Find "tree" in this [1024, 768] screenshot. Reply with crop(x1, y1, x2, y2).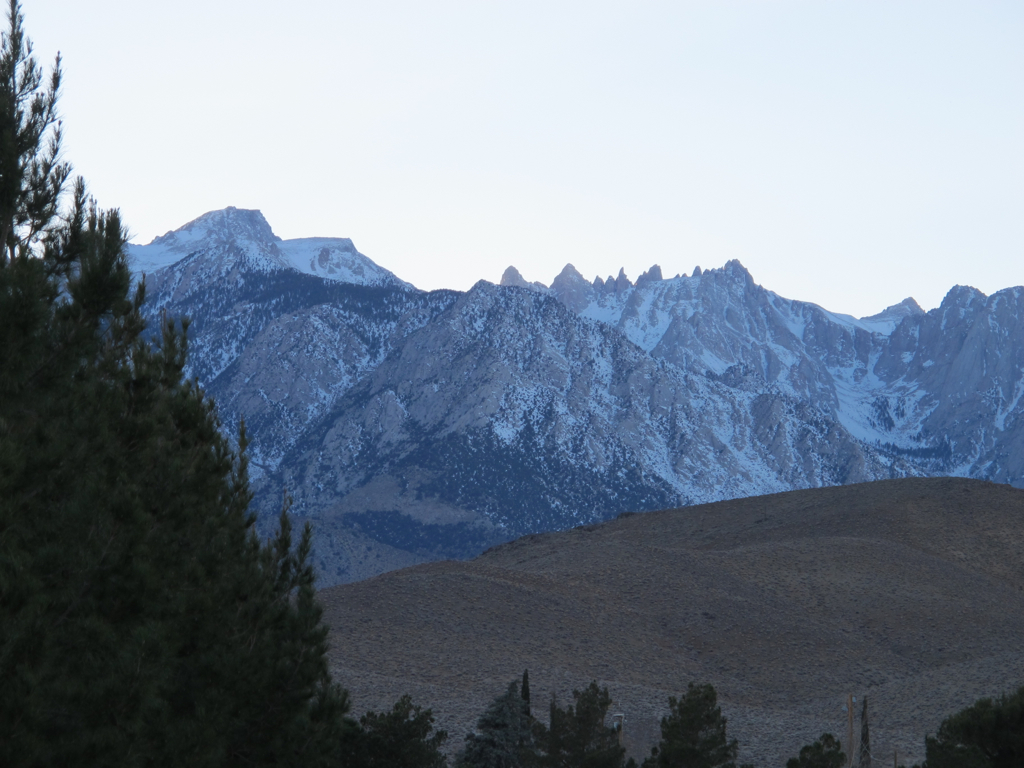
crop(549, 676, 629, 767).
